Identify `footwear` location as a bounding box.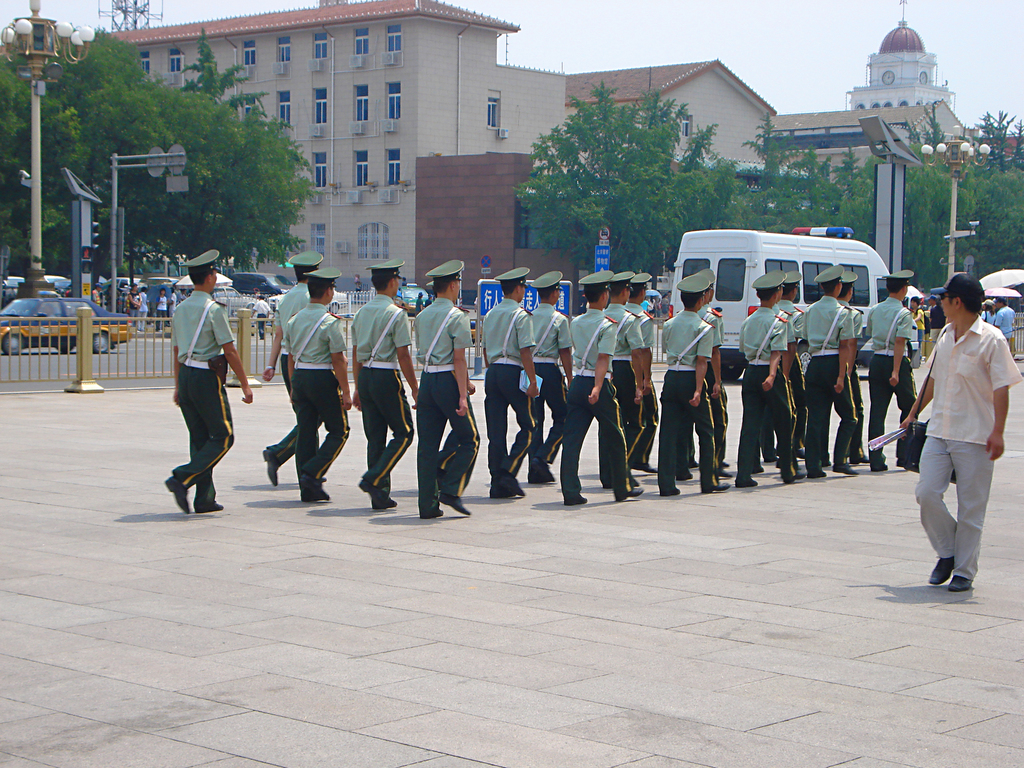
<bbox>677, 470, 694, 481</bbox>.
